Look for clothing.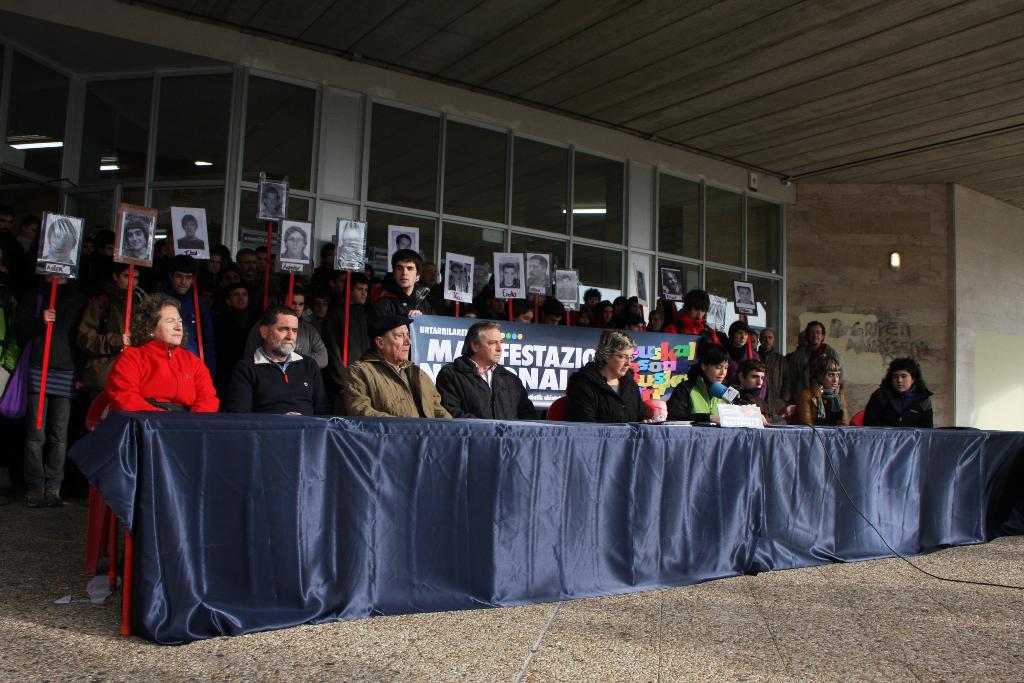
Found: [802,338,842,390].
